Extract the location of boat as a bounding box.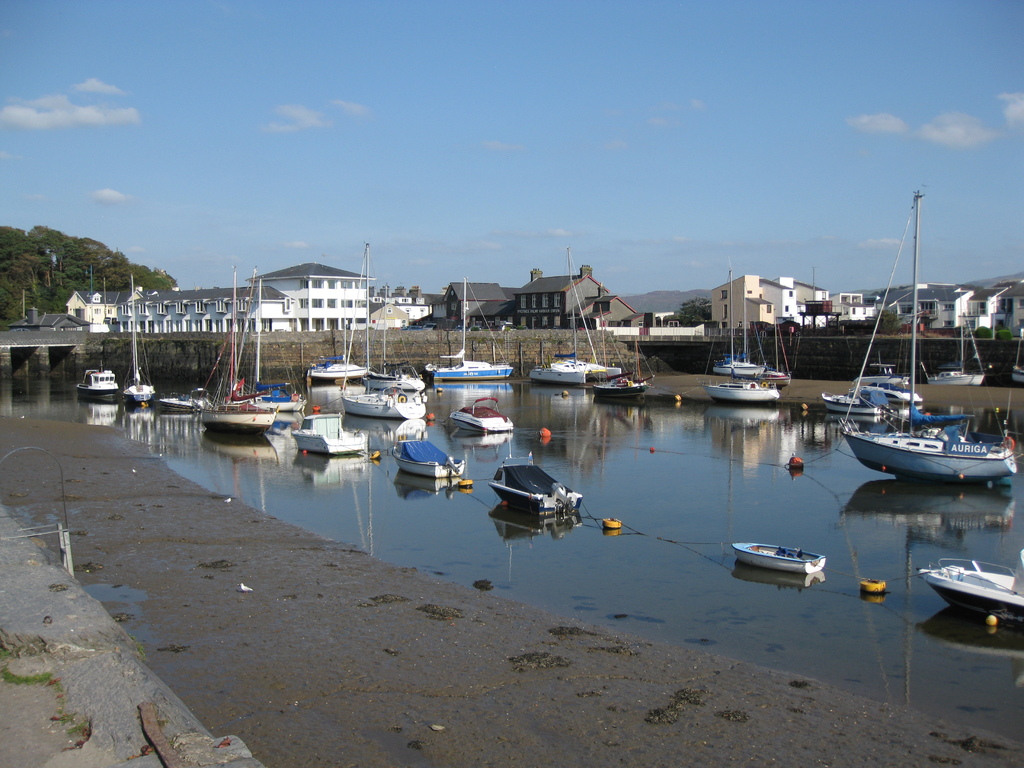
rect(293, 407, 364, 456).
